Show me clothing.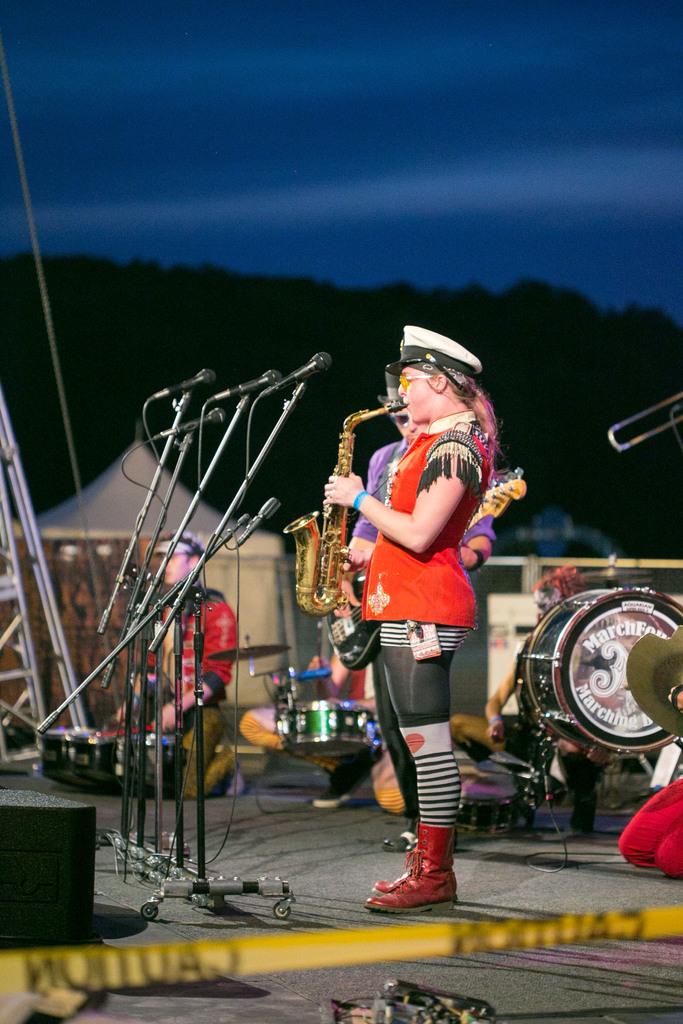
clothing is here: BBox(115, 572, 245, 760).
